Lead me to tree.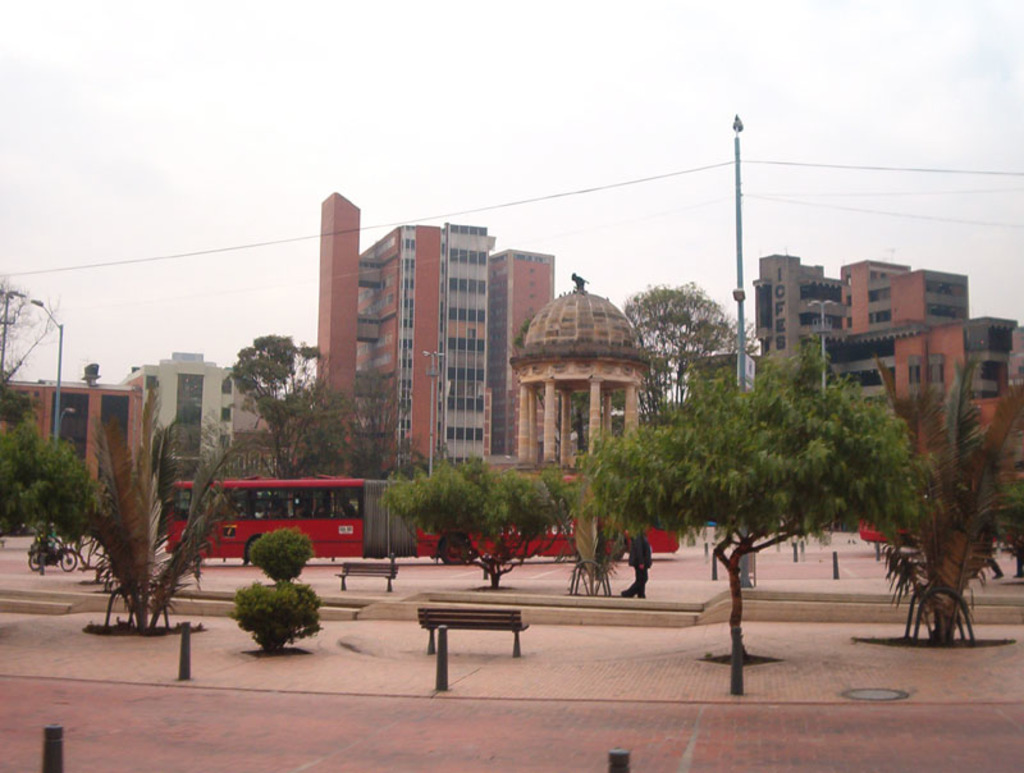
Lead to left=620, top=284, right=756, bottom=427.
